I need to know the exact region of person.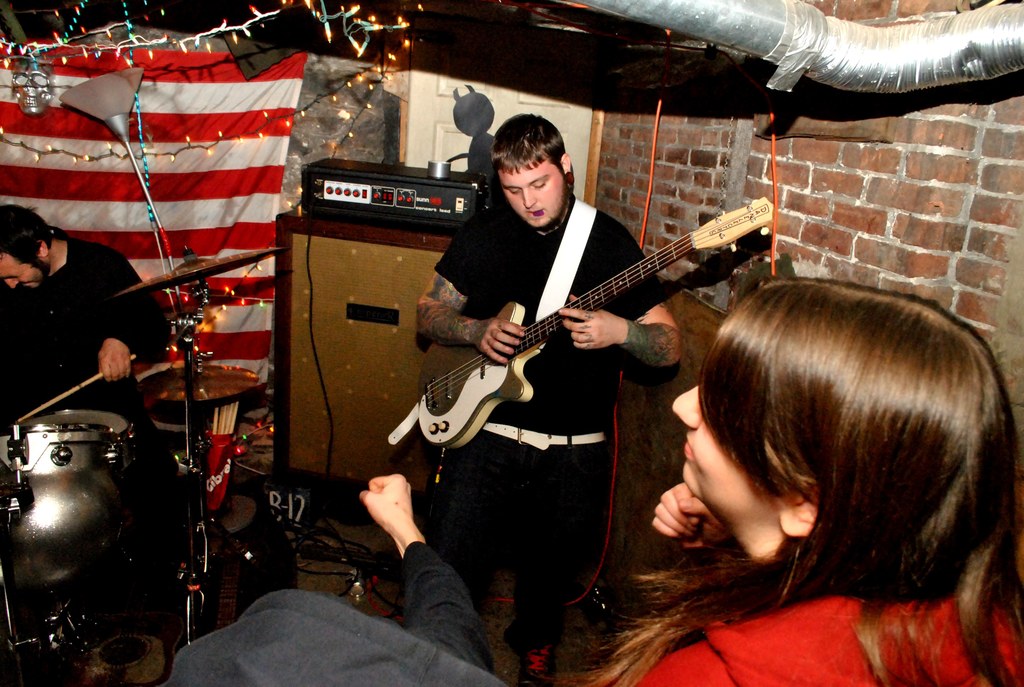
Region: 0, 203, 193, 635.
